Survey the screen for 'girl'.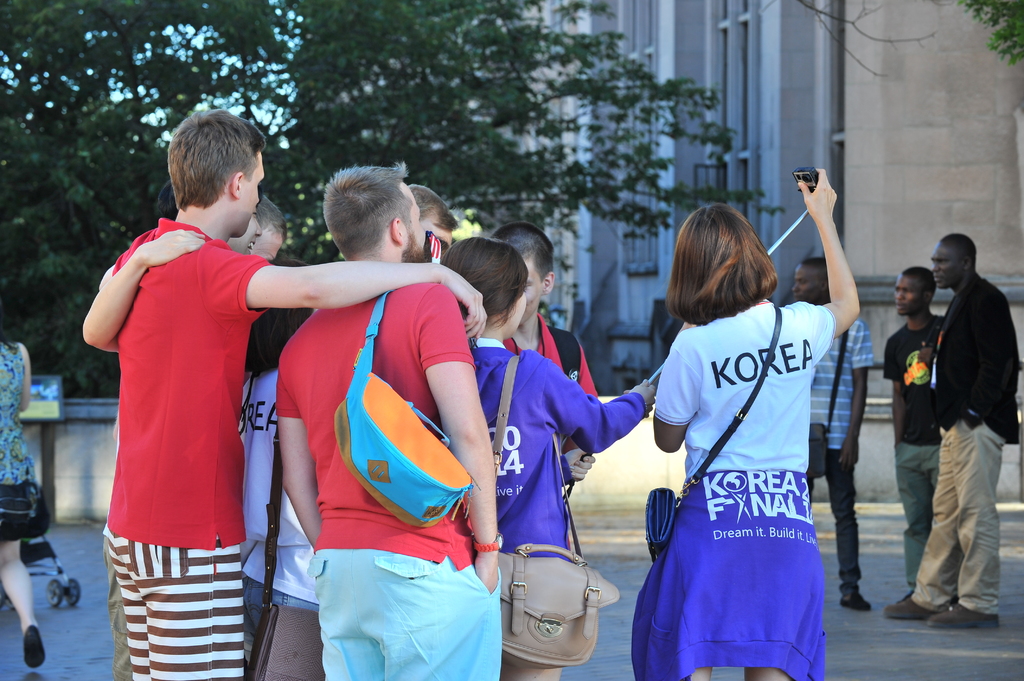
Survey found: (627, 162, 860, 680).
